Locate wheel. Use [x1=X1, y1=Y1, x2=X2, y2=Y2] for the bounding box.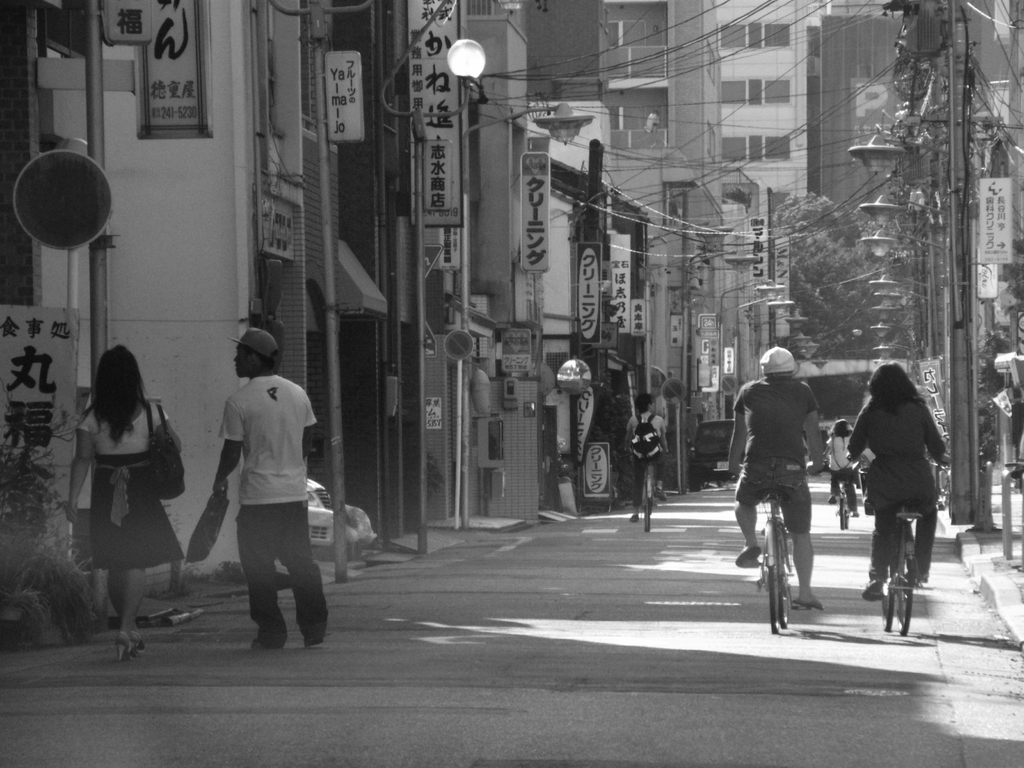
[x1=837, y1=496, x2=847, y2=526].
